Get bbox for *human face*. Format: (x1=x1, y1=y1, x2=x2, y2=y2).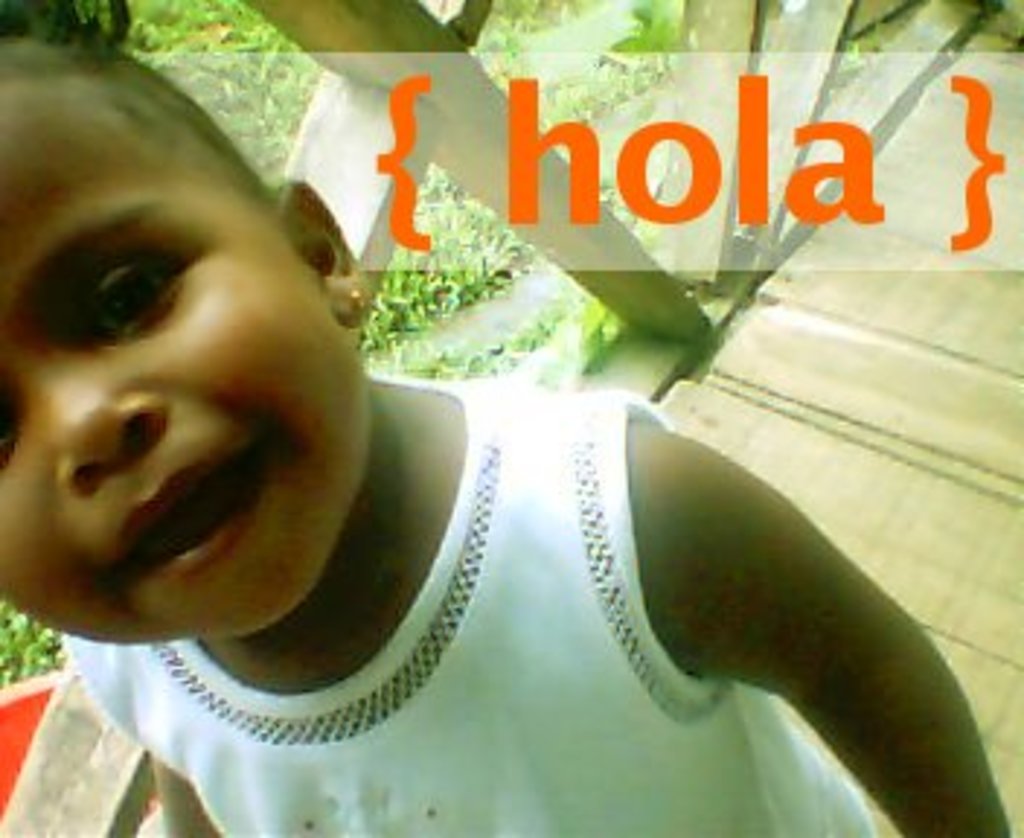
(x1=0, y1=84, x2=369, y2=649).
